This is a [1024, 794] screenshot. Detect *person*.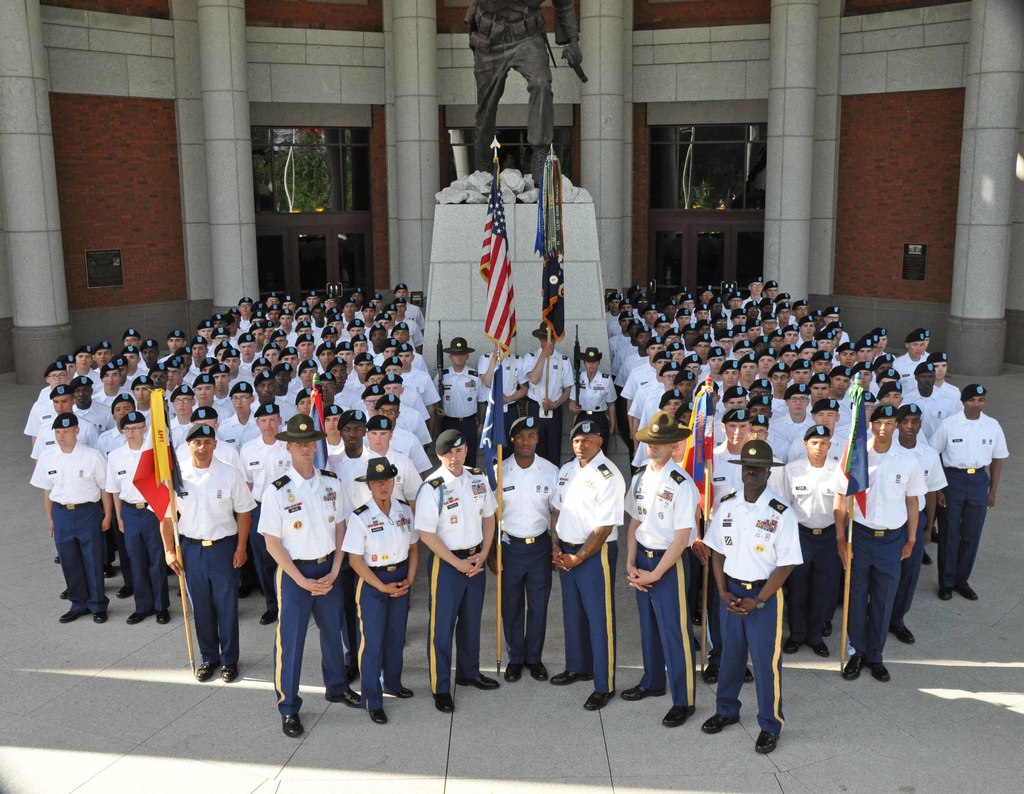
BBox(298, 332, 319, 365).
